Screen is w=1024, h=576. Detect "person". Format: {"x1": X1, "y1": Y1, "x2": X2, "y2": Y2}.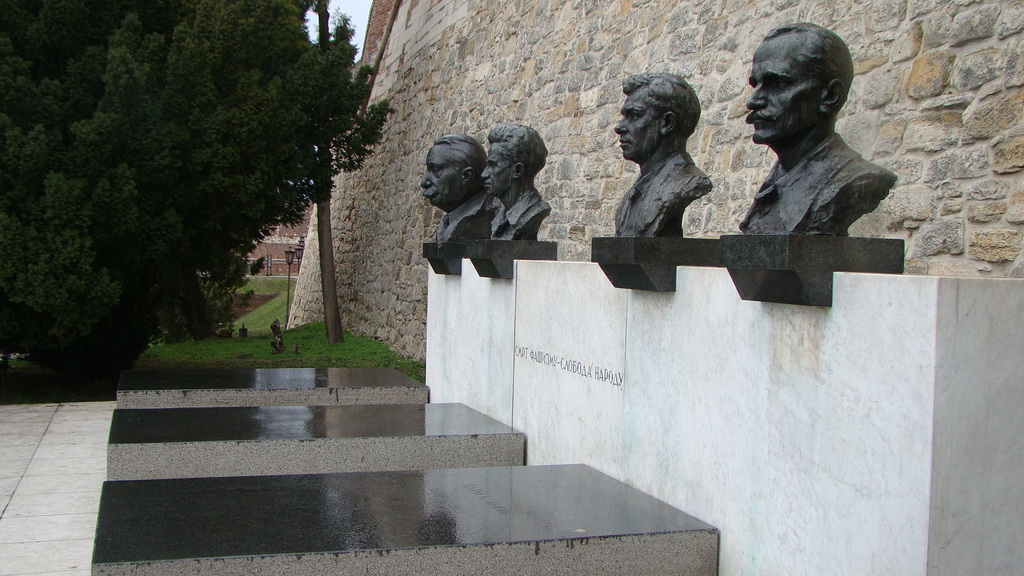
{"x1": 740, "y1": 28, "x2": 897, "y2": 239}.
